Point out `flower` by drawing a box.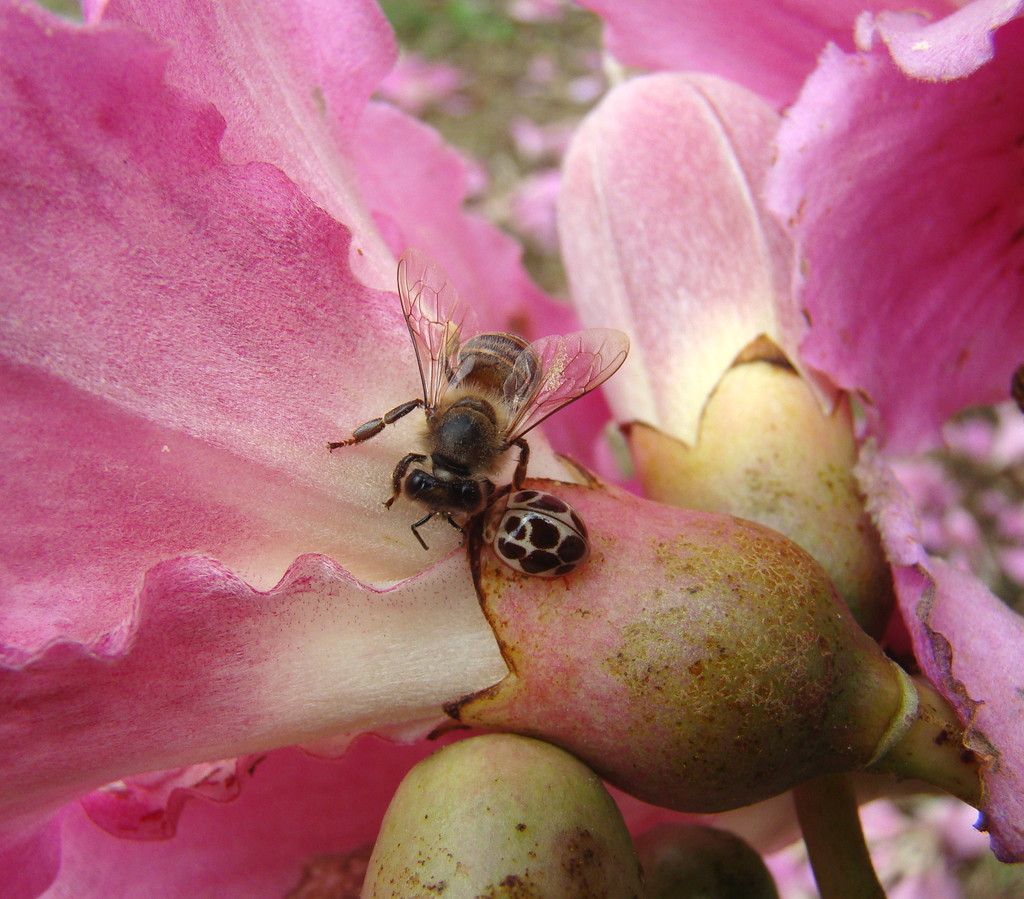
0:0:1019:898.
